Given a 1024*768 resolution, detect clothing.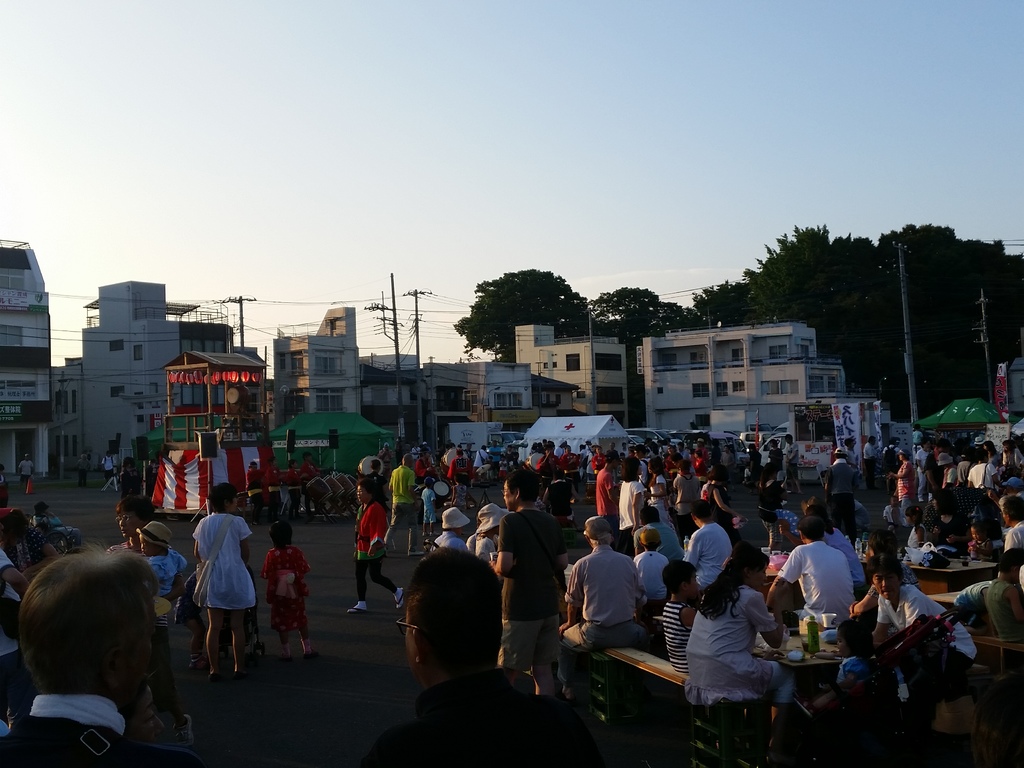
bbox(684, 518, 724, 582).
